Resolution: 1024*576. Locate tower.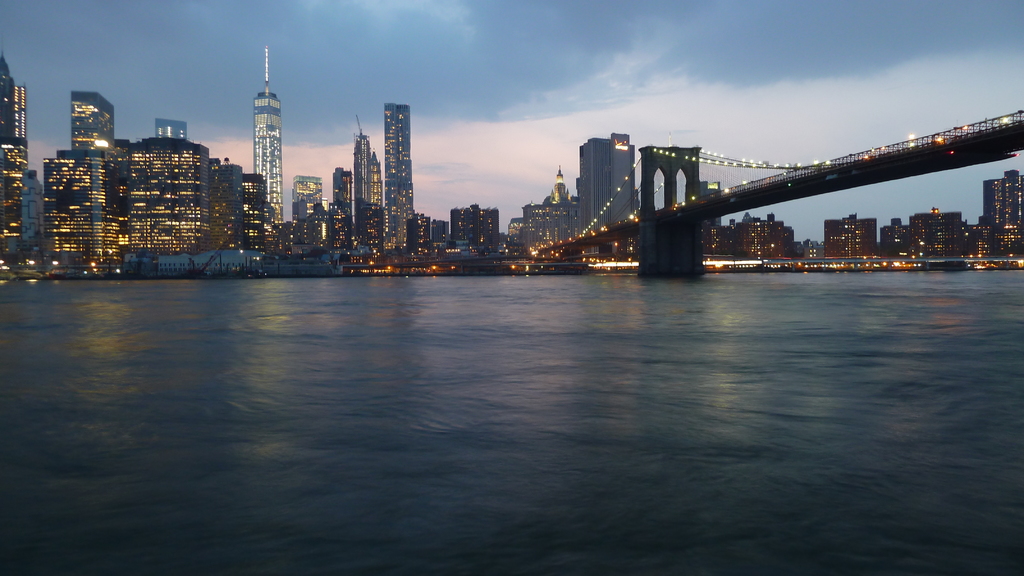
(0, 57, 34, 264).
